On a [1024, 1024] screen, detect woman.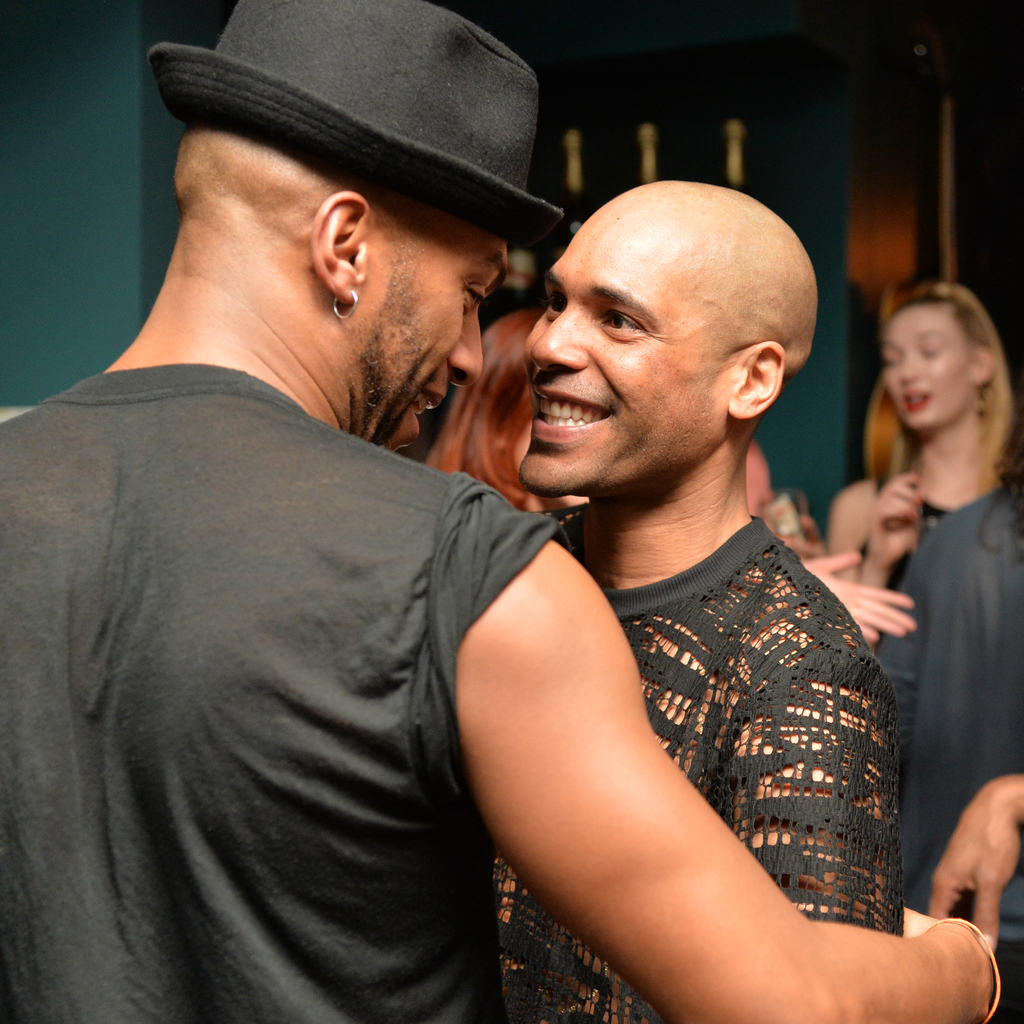
{"x1": 828, "y1": 282, "x2": 1011, "y2": 591}.
